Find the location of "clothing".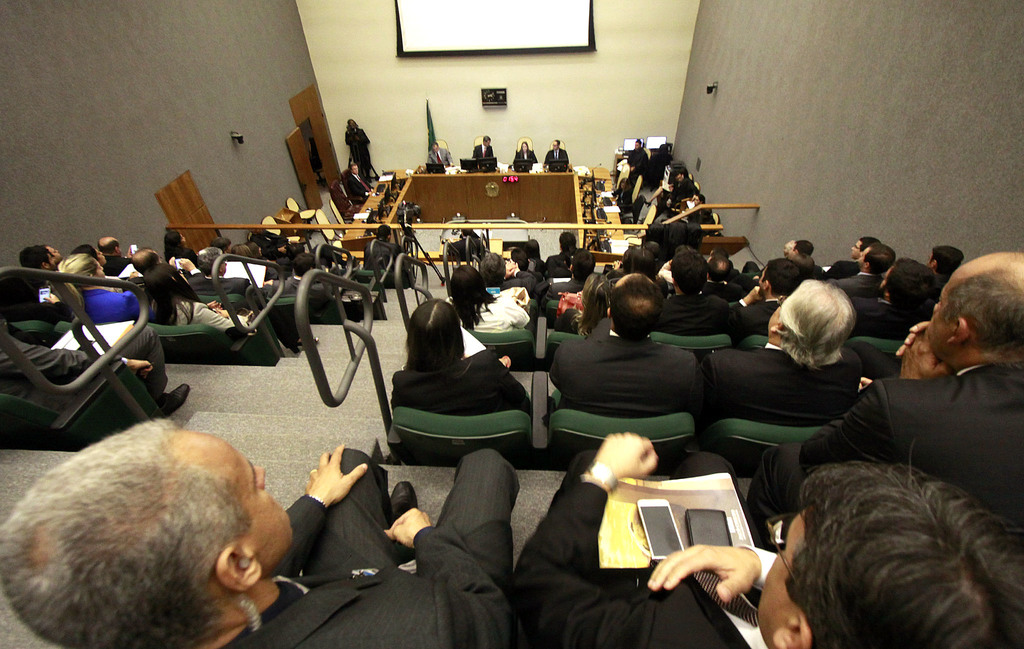
Location: 345,127,370,177.
